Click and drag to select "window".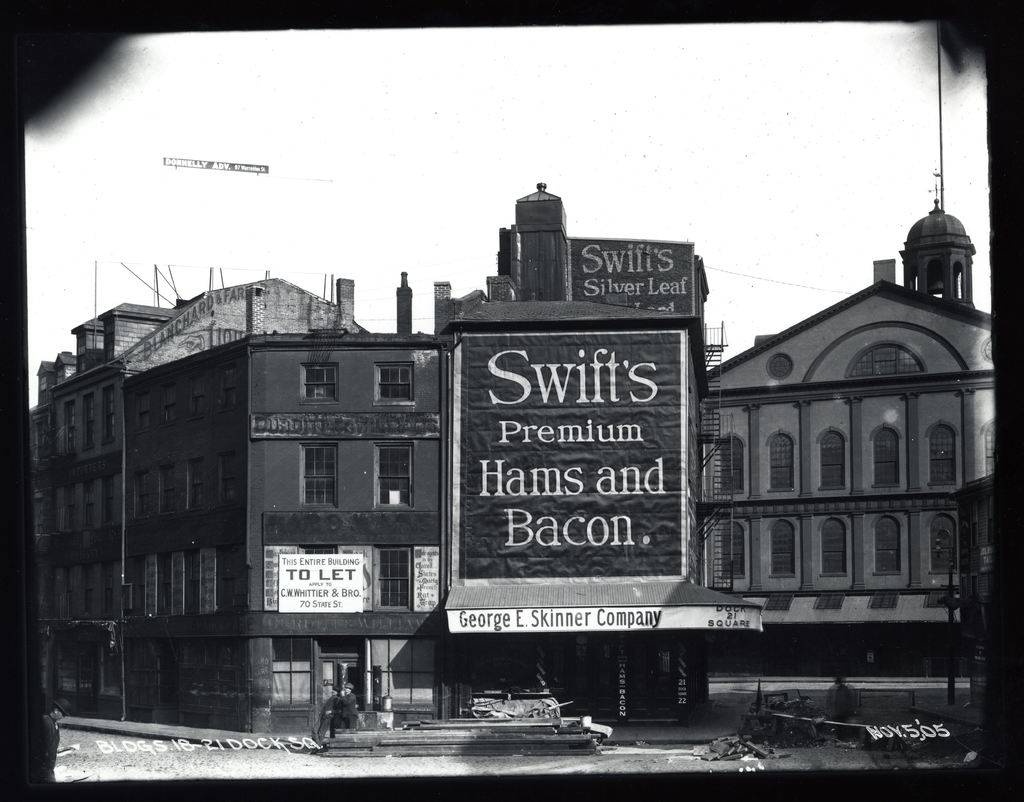
Selection: bbox=[369, 437, 413, 505].
